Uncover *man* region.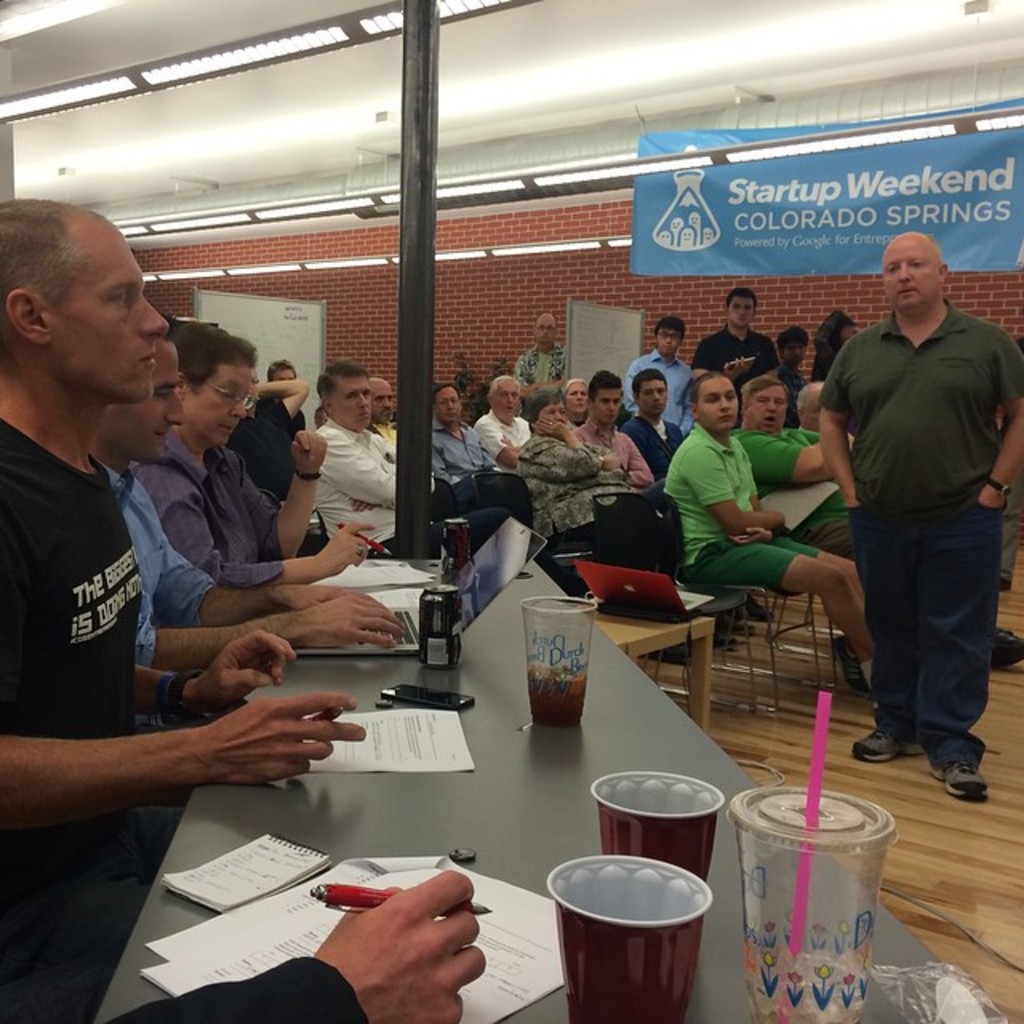
Uncovered: 474 378 531 478.
